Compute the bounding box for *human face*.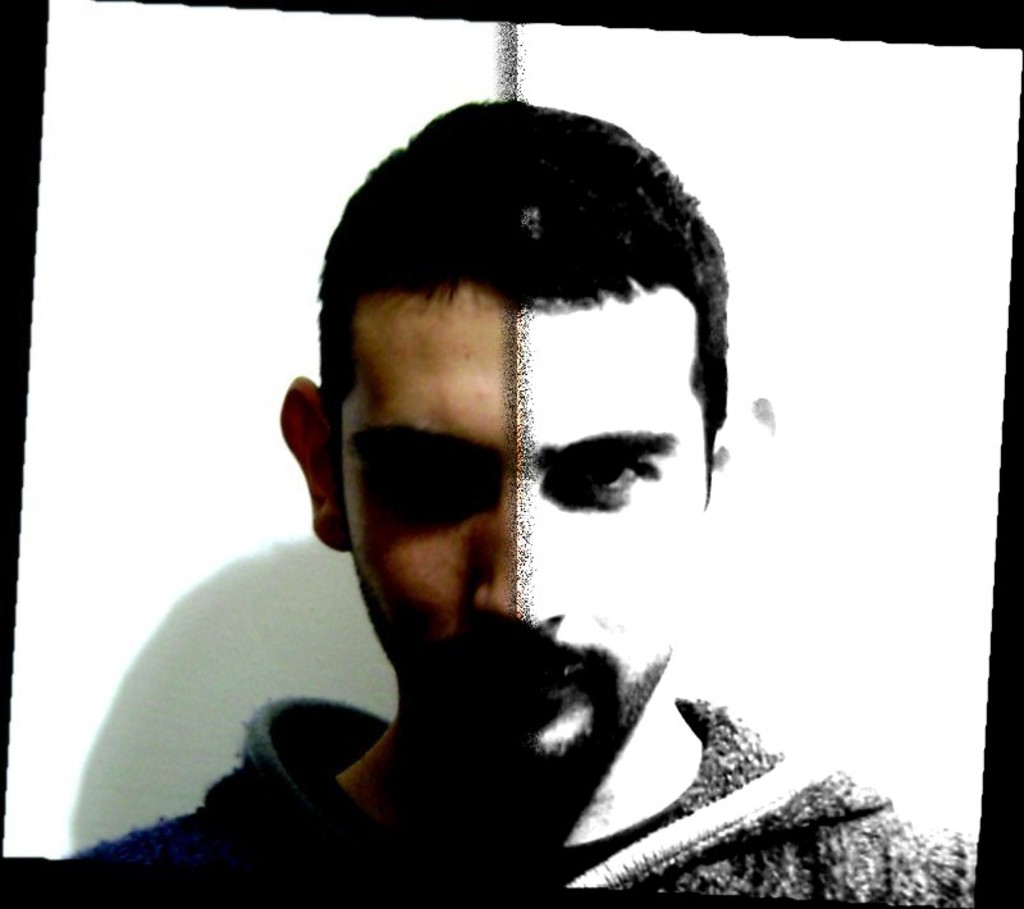
[left=338, top=275, right=714, bottom=775].
